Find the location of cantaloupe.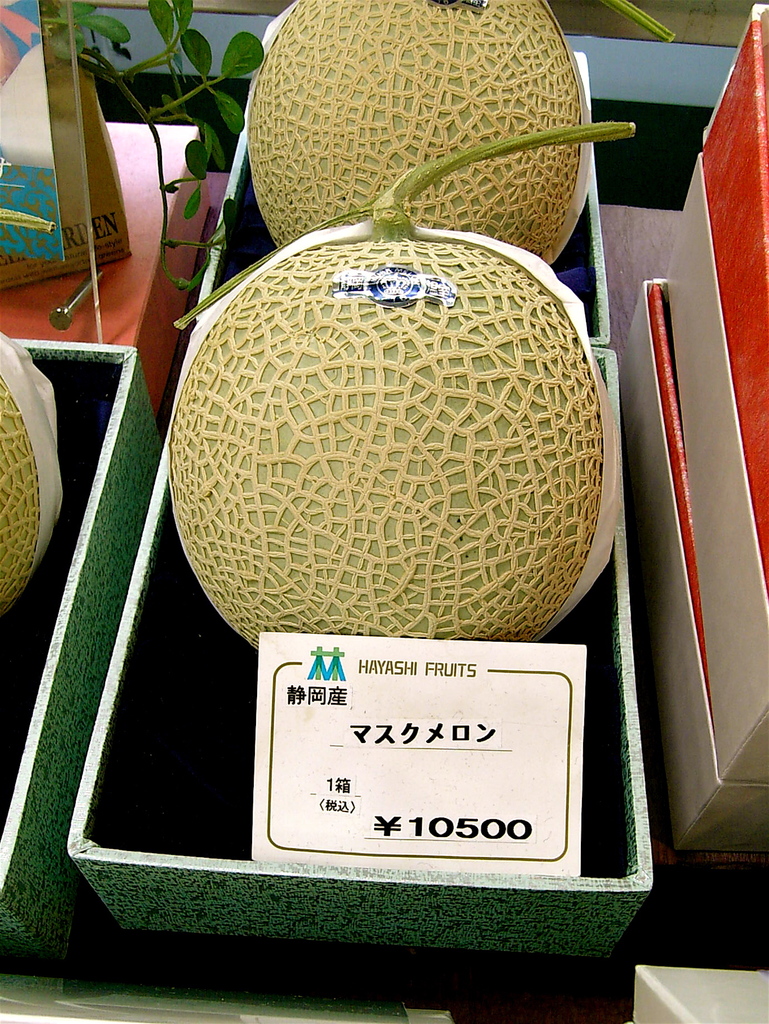
Location: <bbox>0, 339, 66, 598</bbox>.
